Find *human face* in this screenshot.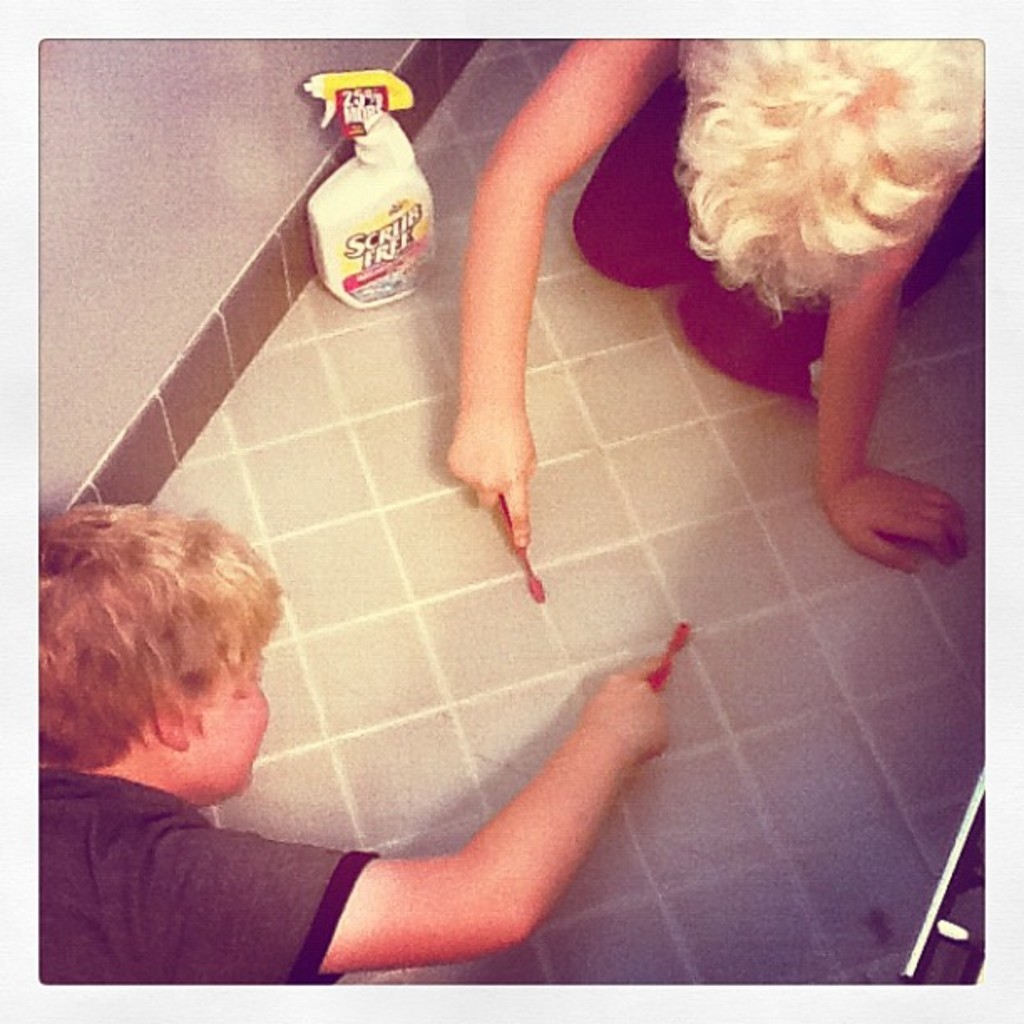
The bounding box for *human face* is detection(179, 612, 274, 801).
